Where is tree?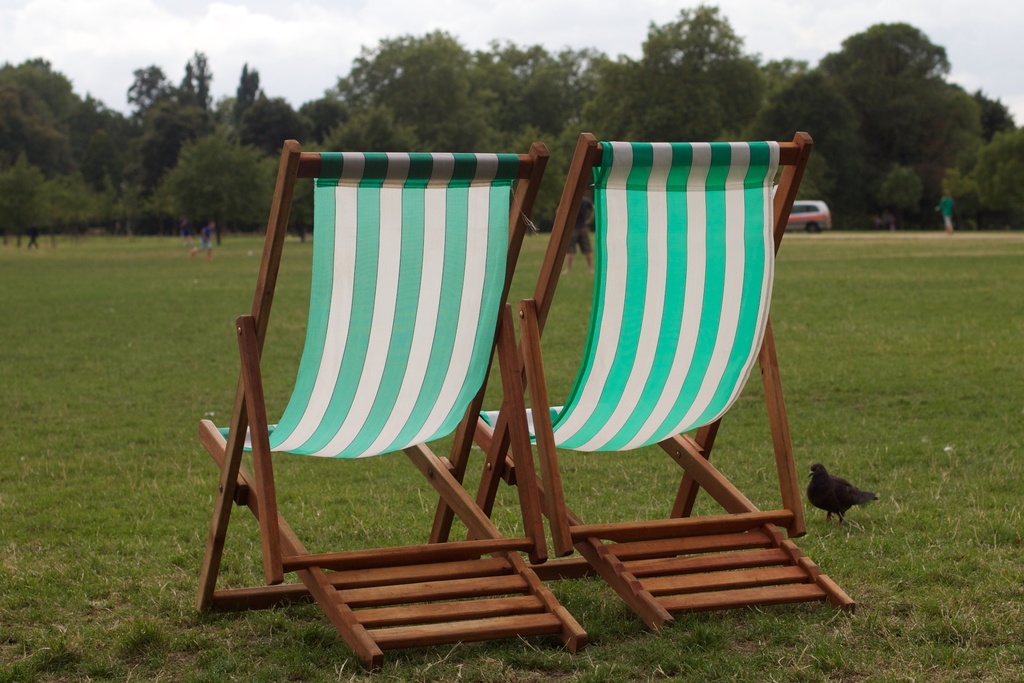
Rect(813, 13, 993, 211).
